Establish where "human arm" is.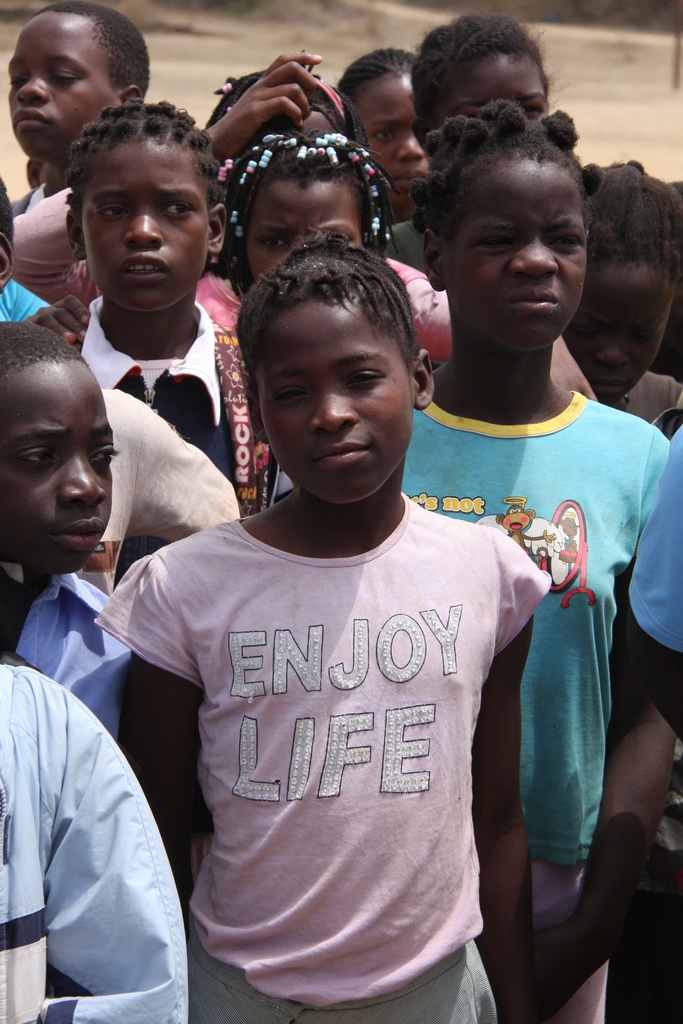
Established at bbox=(626, 426, 682, 739).
